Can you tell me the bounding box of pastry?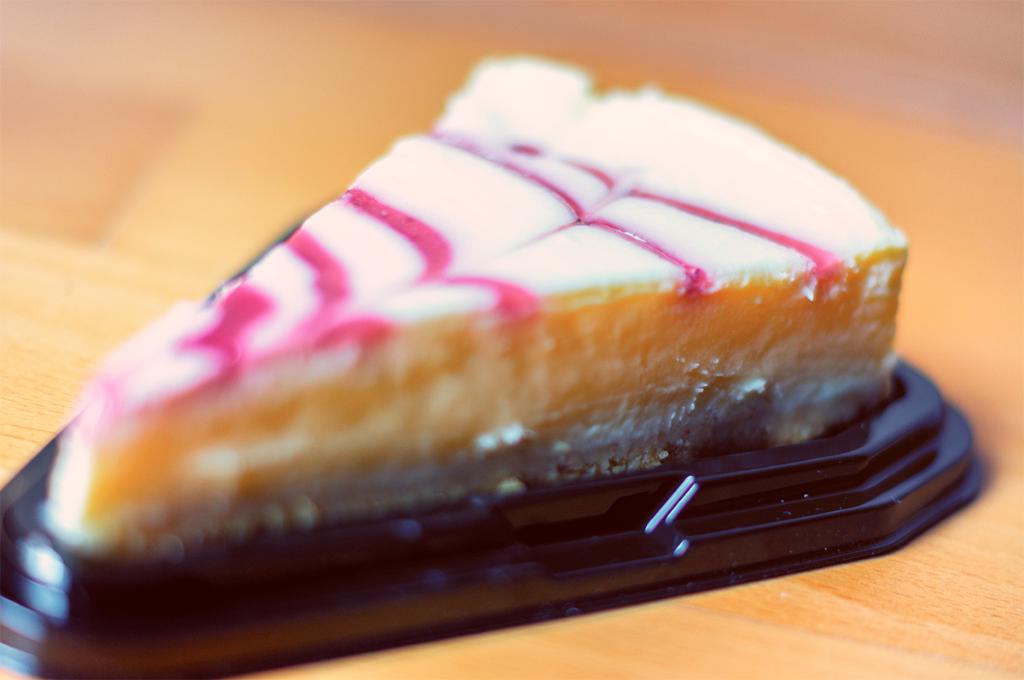
36, 3, 962, 613.
